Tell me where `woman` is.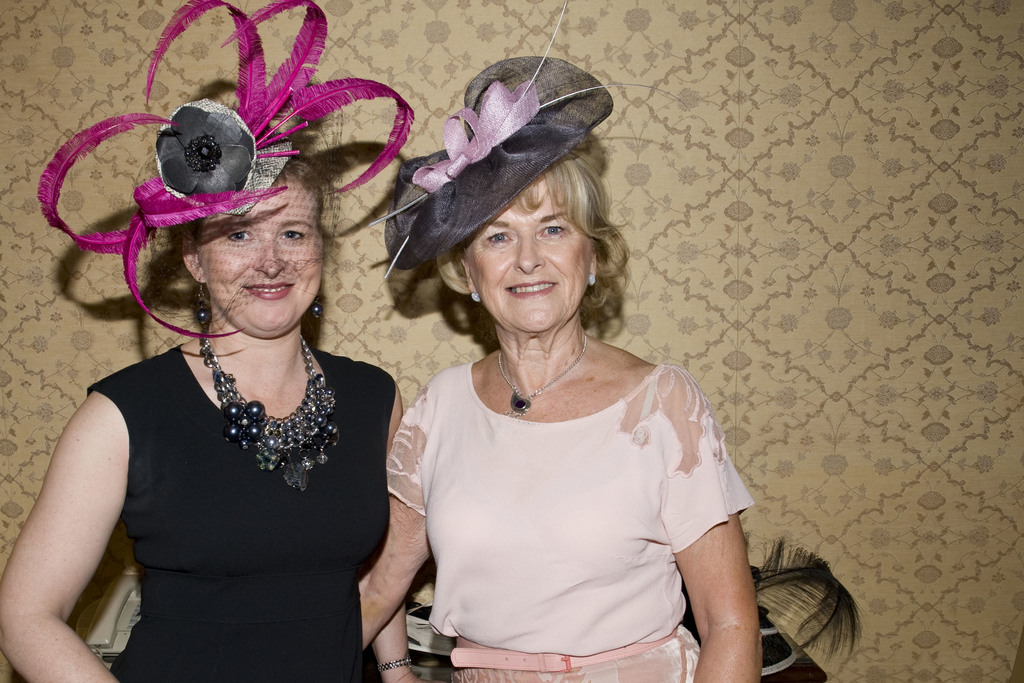
`woman` is at (360, 107, 769, 672).
